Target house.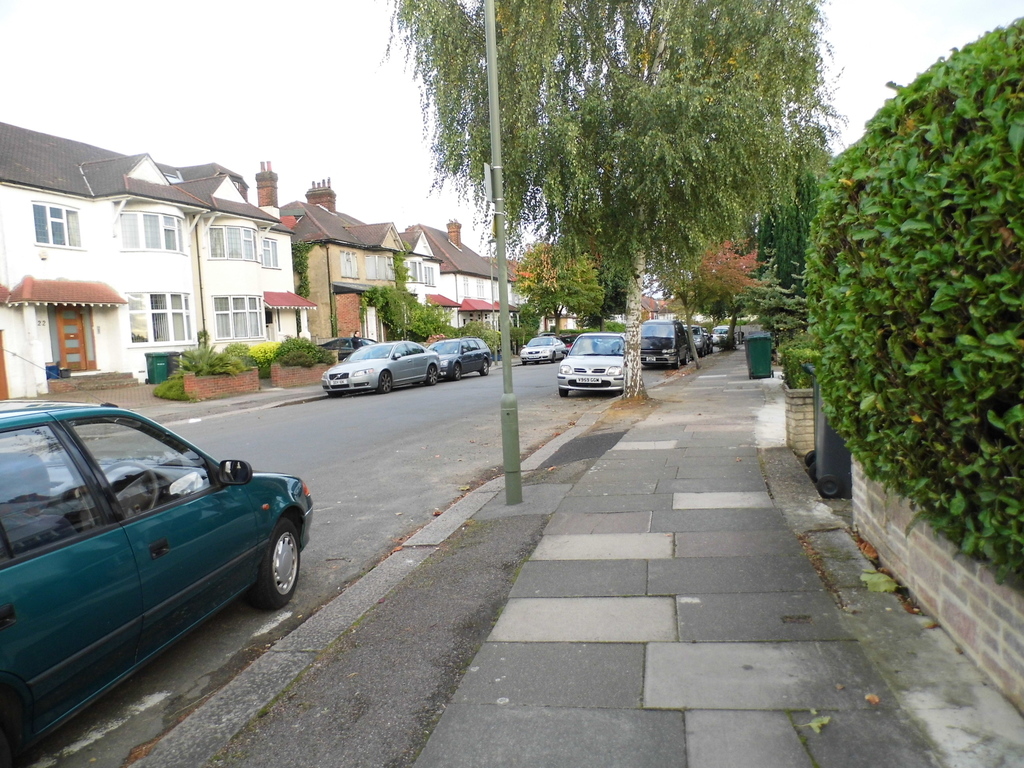
Target region: [left=531, top=303, right=580, bottom=332].
